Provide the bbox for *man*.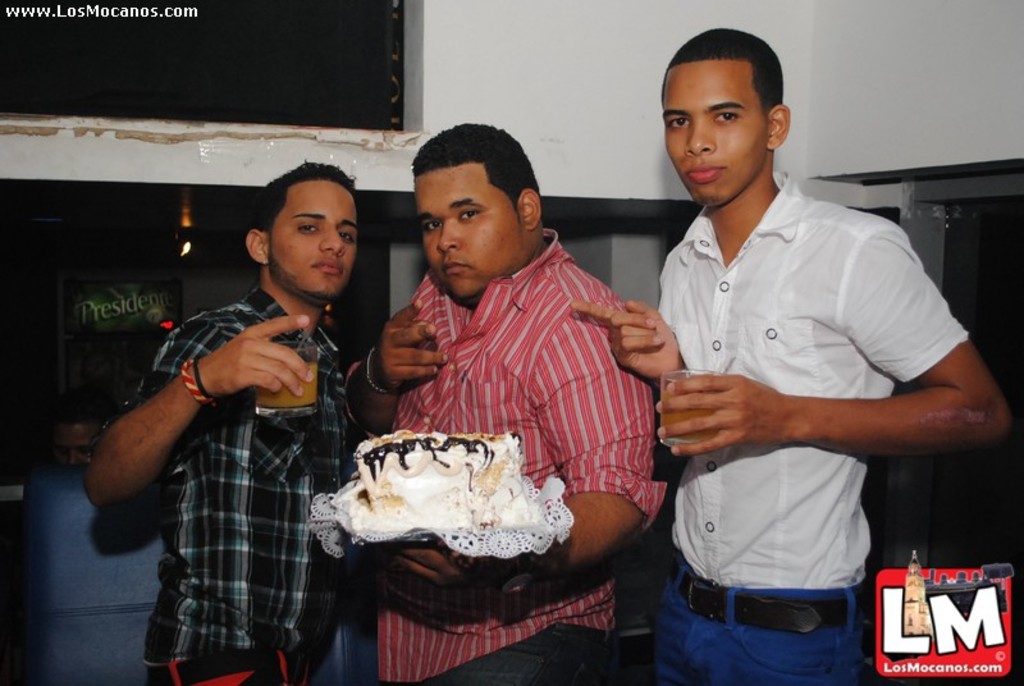
<bbox>566, 31, 1016, 685</bbox>.
